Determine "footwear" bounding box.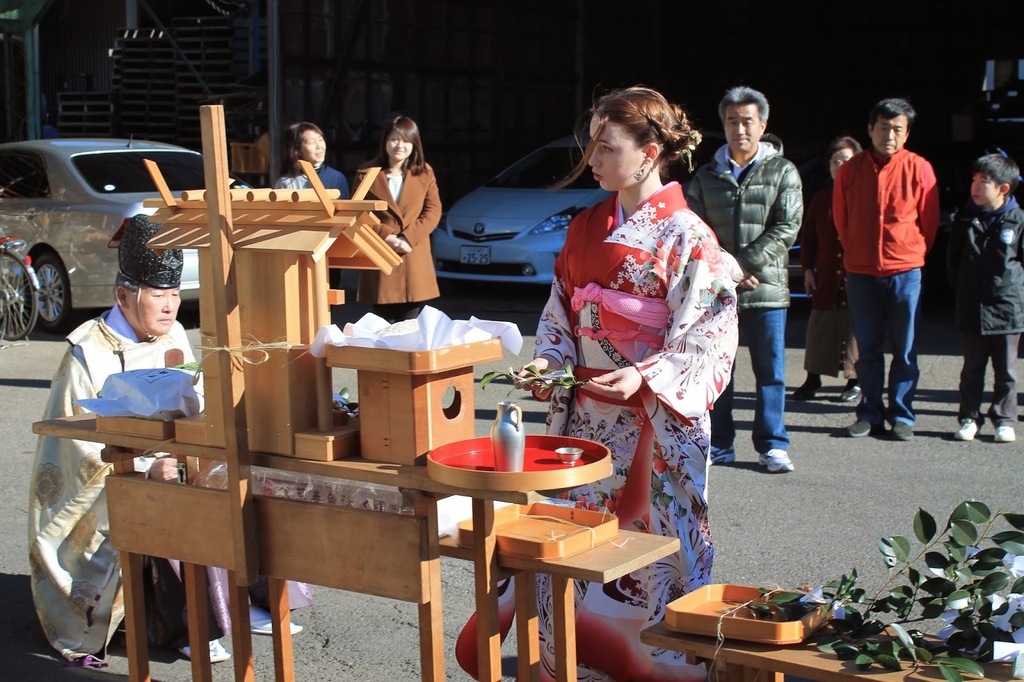
Determined: select_region(754, 453, 787, 473).
